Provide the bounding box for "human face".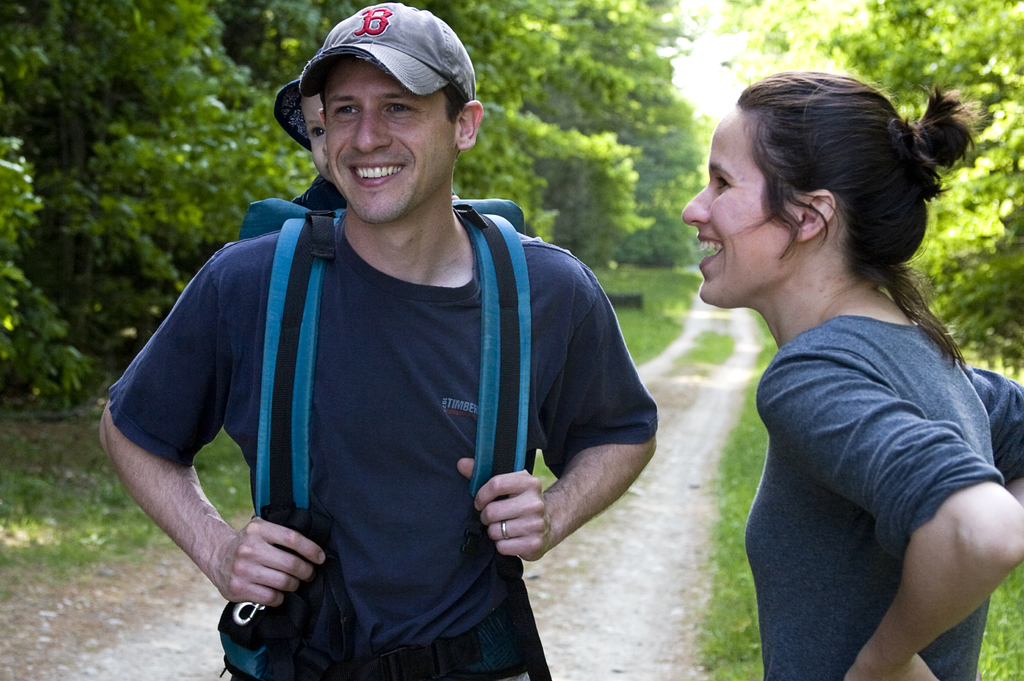
(x1=300, y1=87, x2=328, y2=177).
